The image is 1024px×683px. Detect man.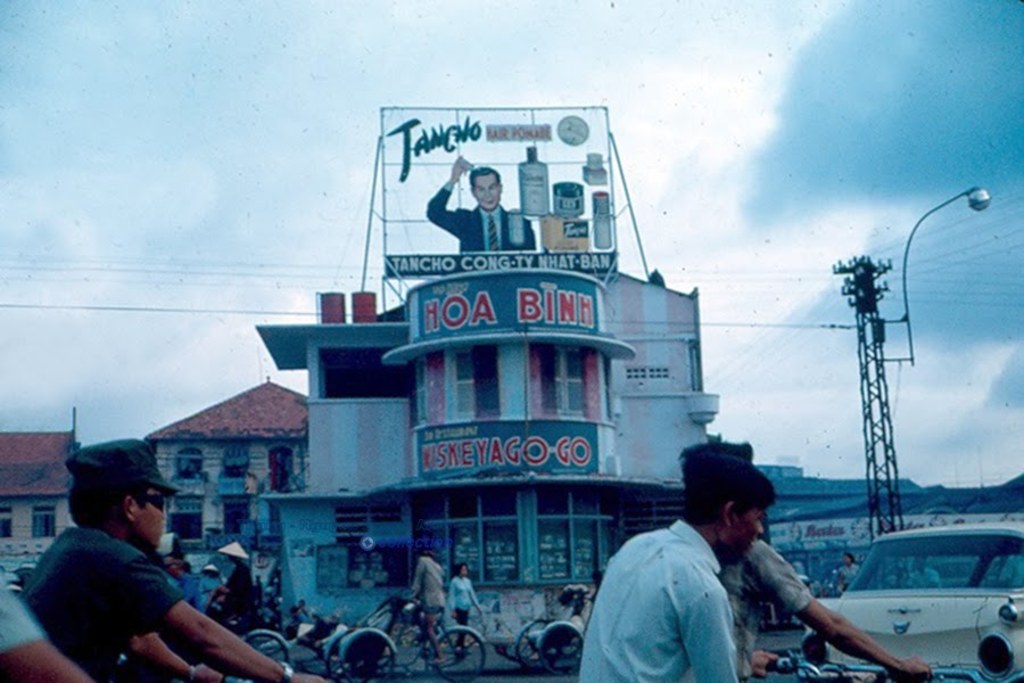
Detection: box=[576, 446, 770, 682].
